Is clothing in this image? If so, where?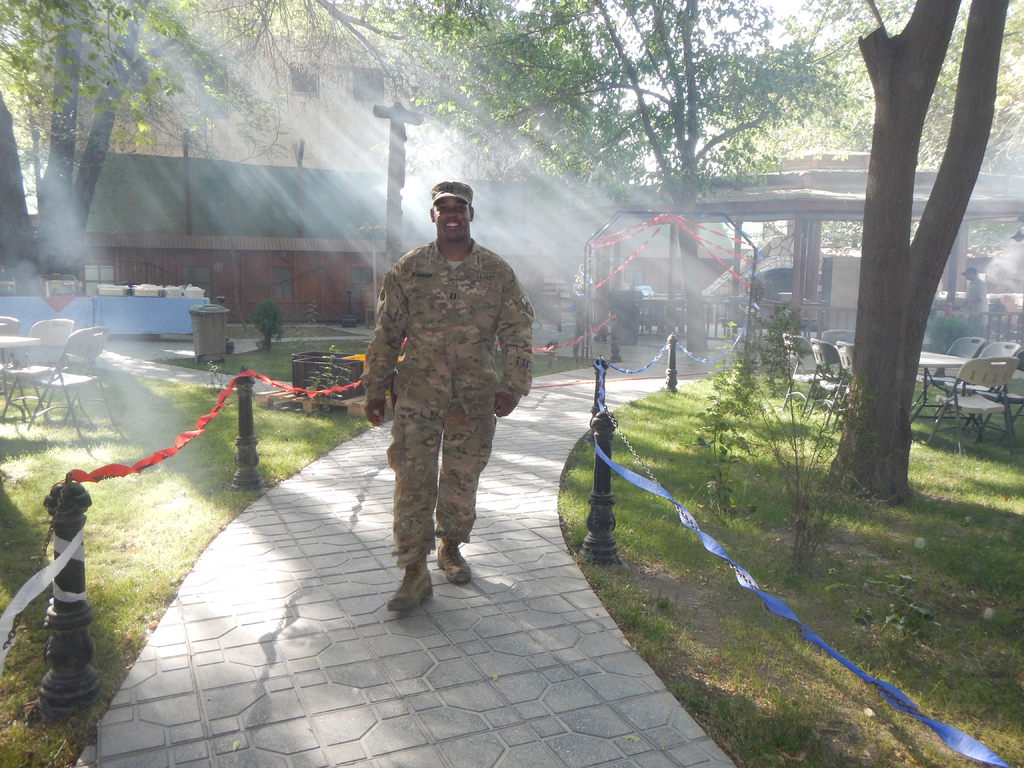
Yes, at l=964, t=278, r=989, b=322.
